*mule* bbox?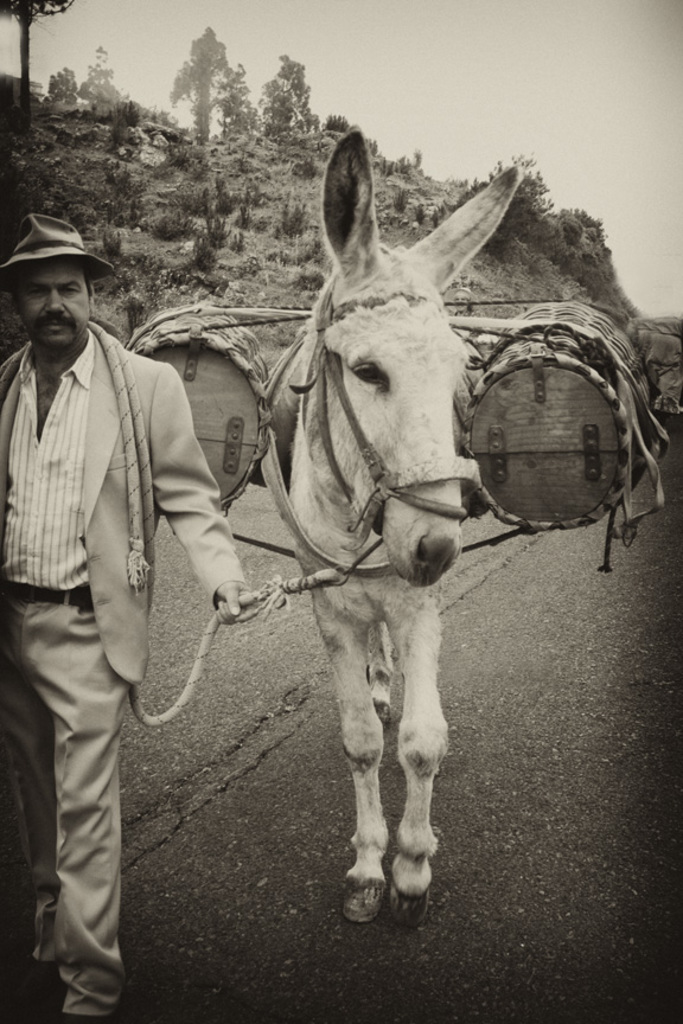
[x1=283, y1=134, x2=519, y2=922]
